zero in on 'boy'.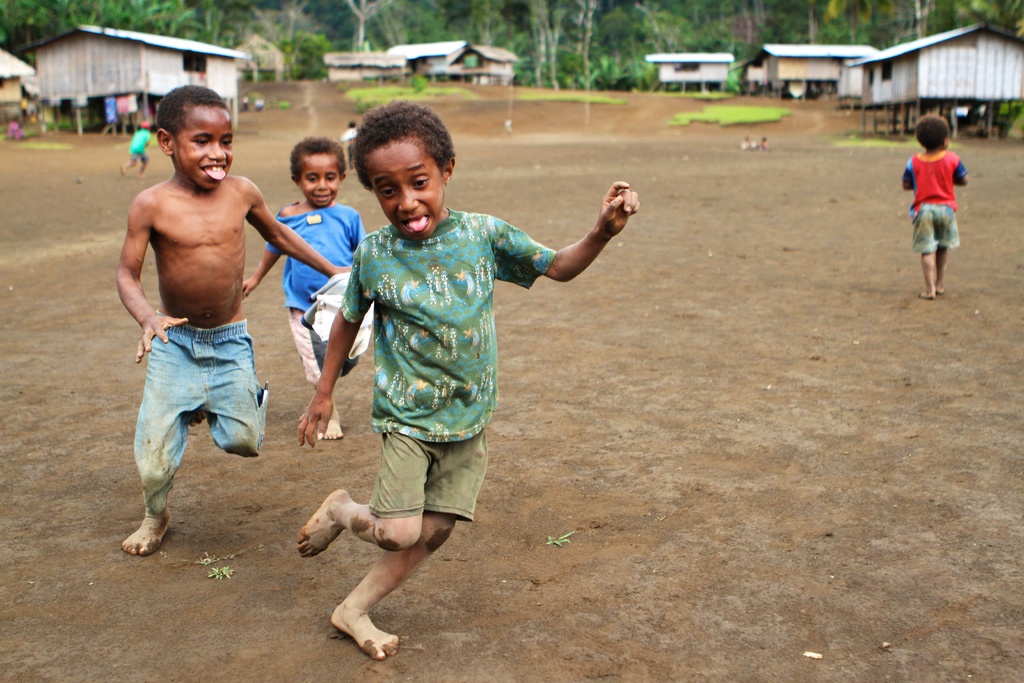
Zeroed in: detection(243, 140, 375, 441).
